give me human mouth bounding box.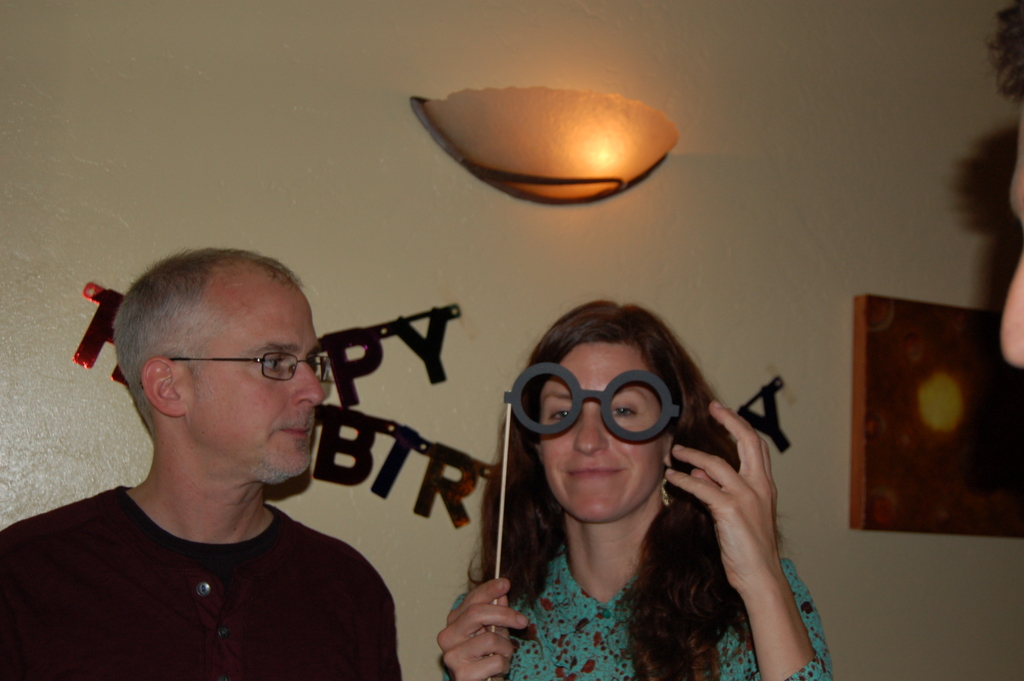
pyautogui.locateOnScreen(564, 467, 631, 478).
